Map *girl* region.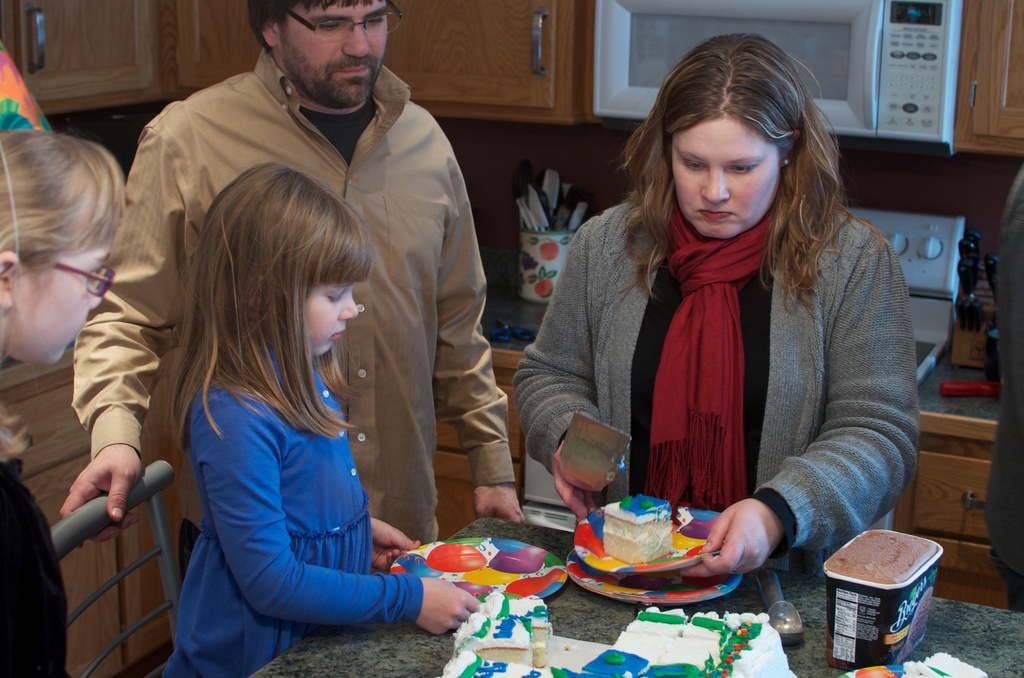
Mapped to 0:133:127:677.
